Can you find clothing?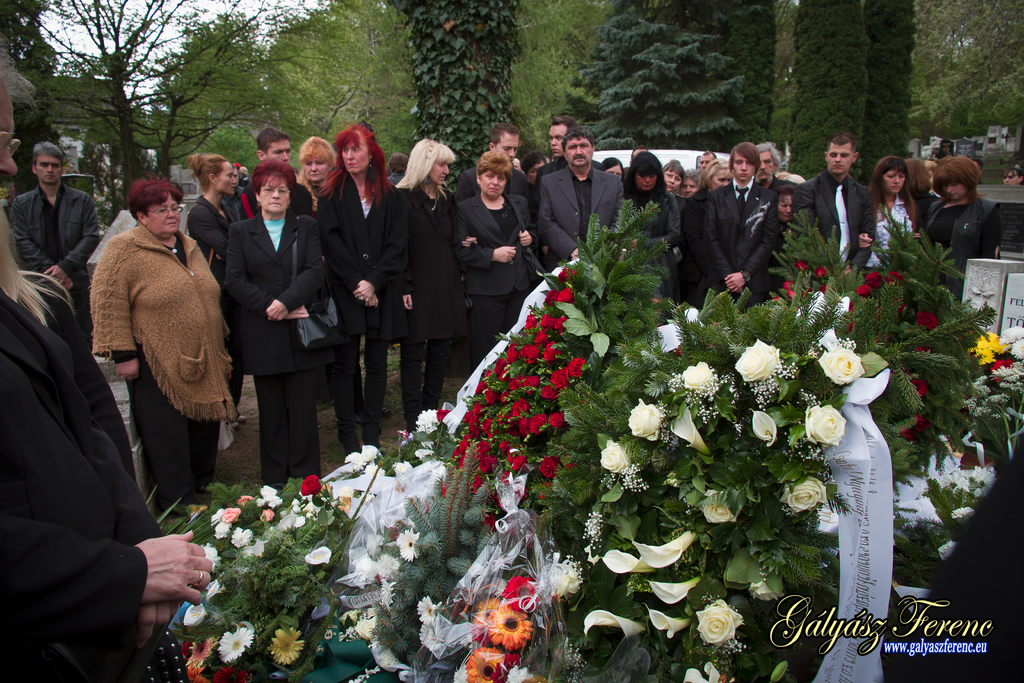
Yes, bounding box: l=695, t=194, r=776, b=303.
